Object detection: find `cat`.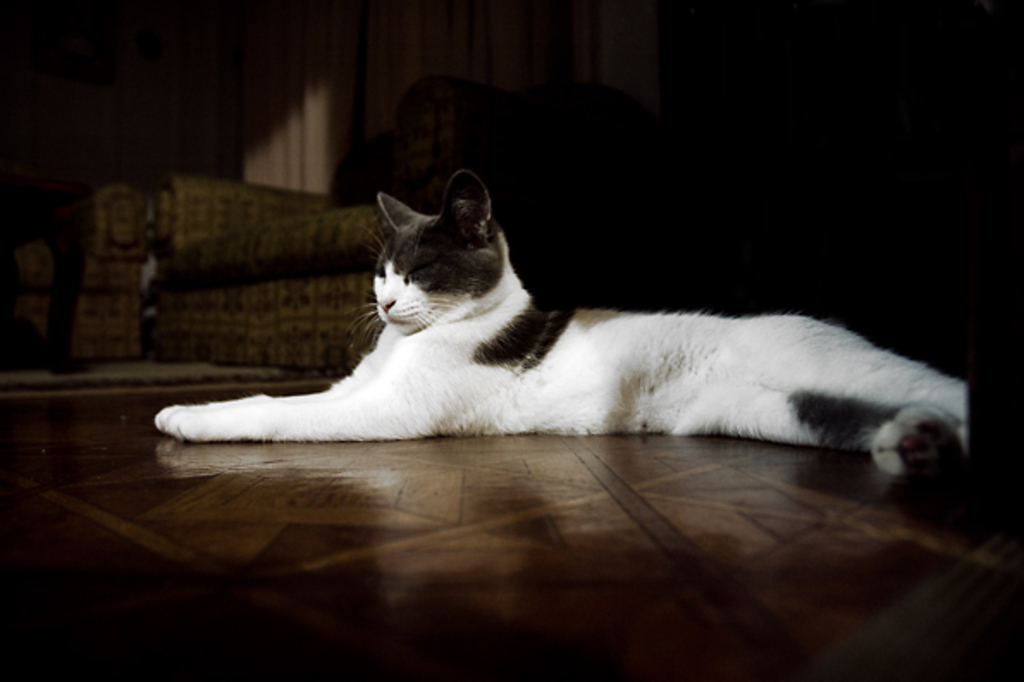
(x1=158, y1=169, x2=969, y2=474).
